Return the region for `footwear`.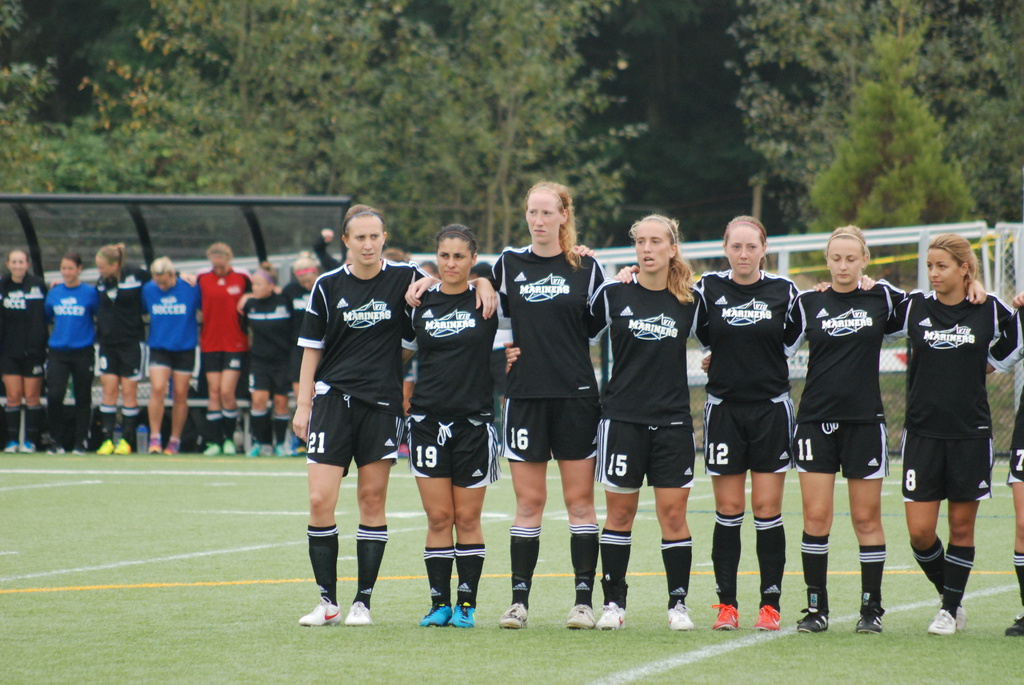
{"x1": 856, "y1": 609, "x2": 884, "y2": 635}.
